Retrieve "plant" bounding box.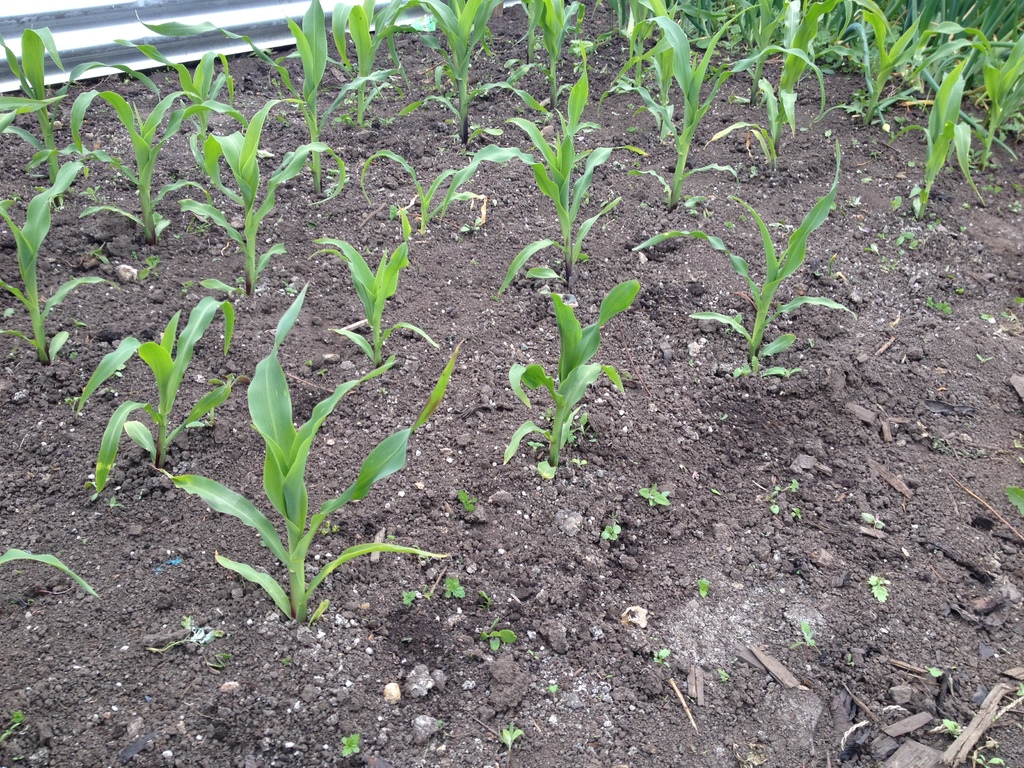
Bounding box: [x1=120, y1=38, x2=233, y2=133].
